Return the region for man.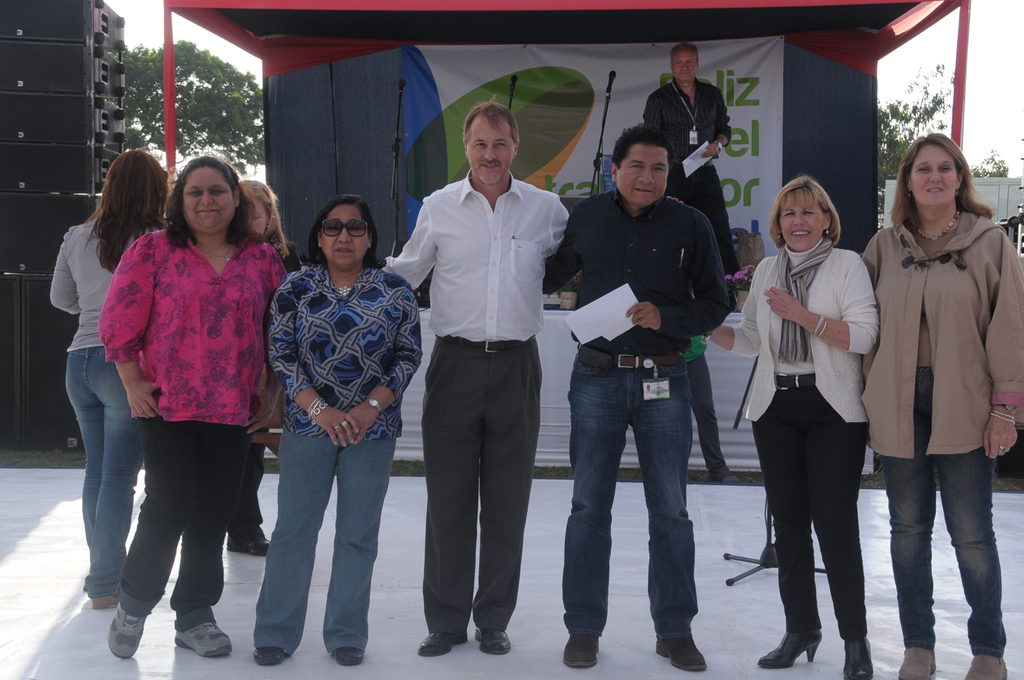
541,107,746,647.
